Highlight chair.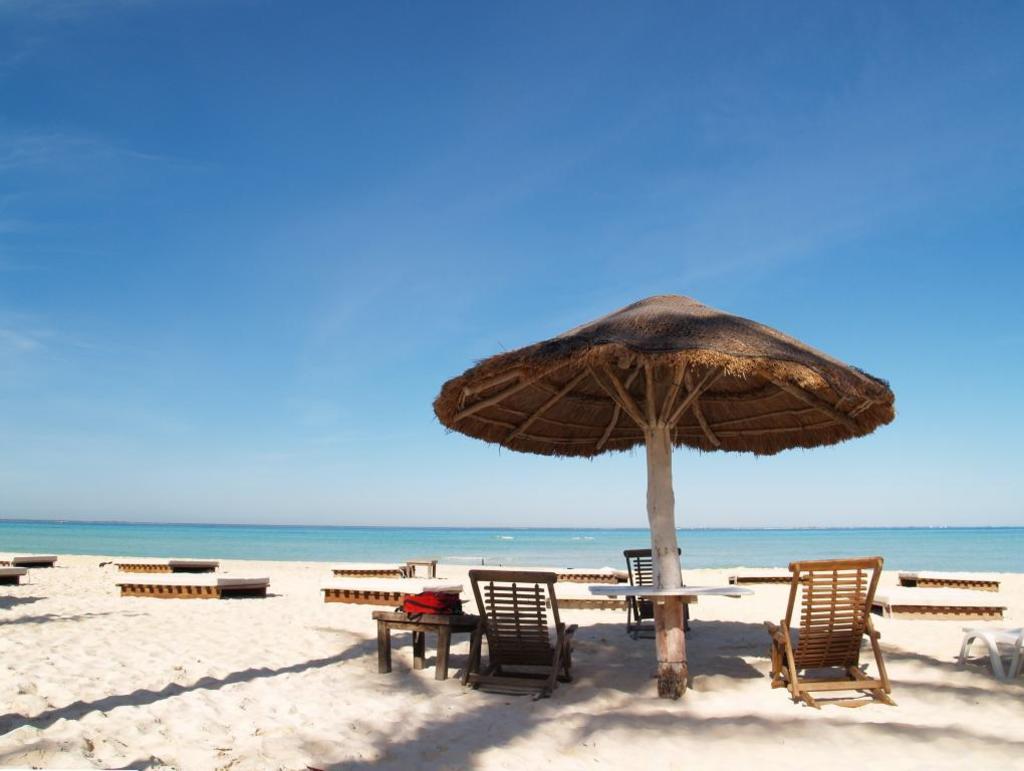
Highlighted region: x1=755 y1=548 x2=890 y2=727.
